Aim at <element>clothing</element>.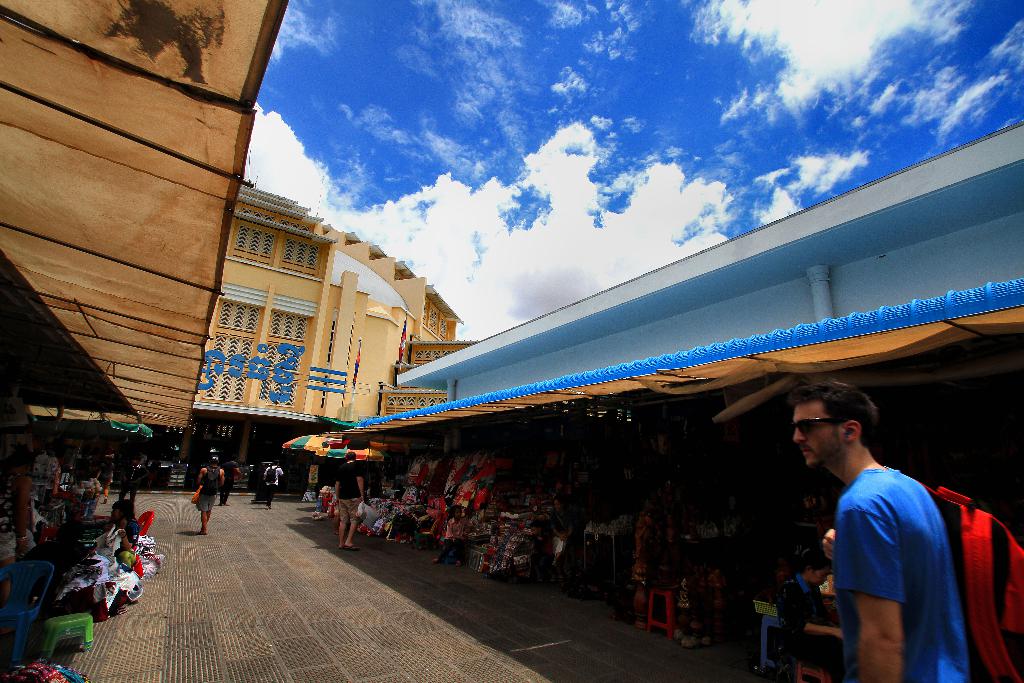
Aimed at locate(0, 473, 17, 561).
